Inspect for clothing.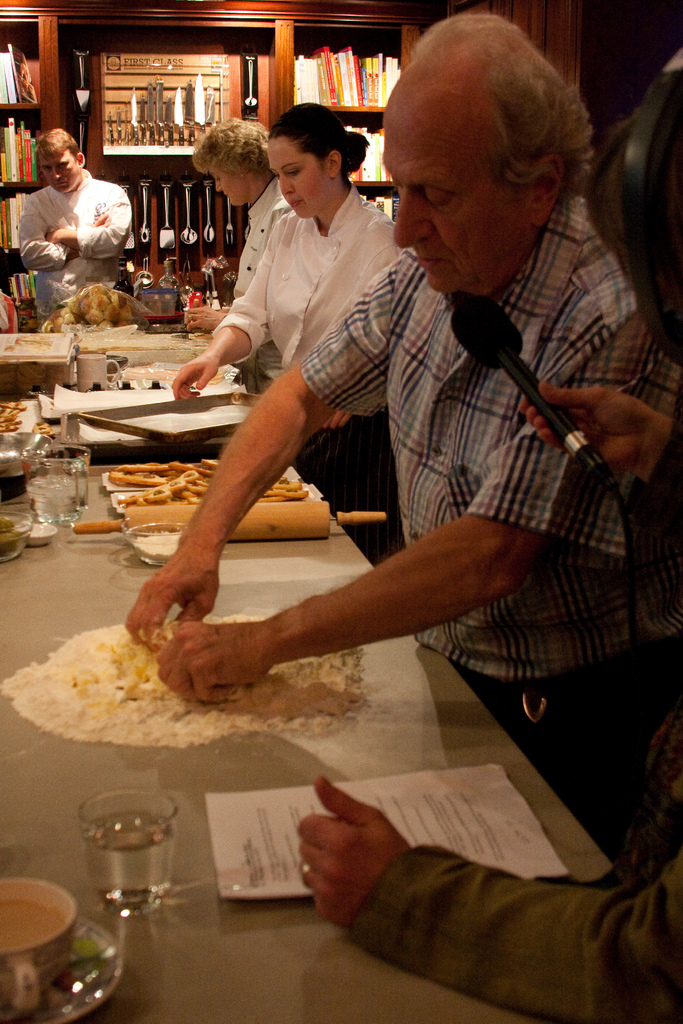
Inspection: region(215, 182, 403, 504).
